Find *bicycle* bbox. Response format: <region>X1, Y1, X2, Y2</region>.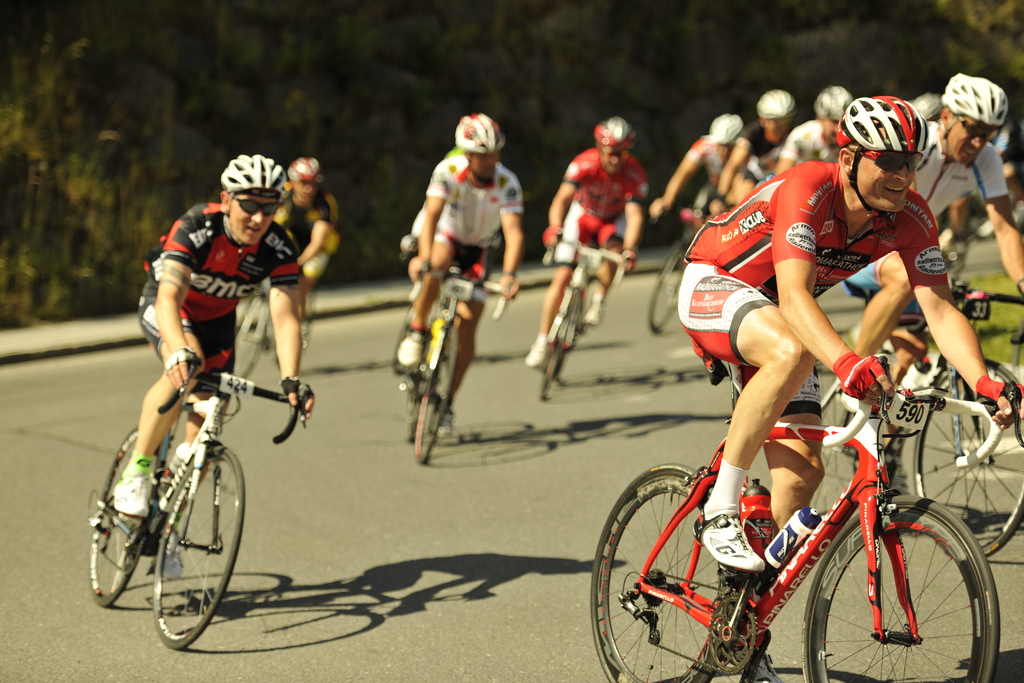
<region>600, 350, 1016, 682</region>.
